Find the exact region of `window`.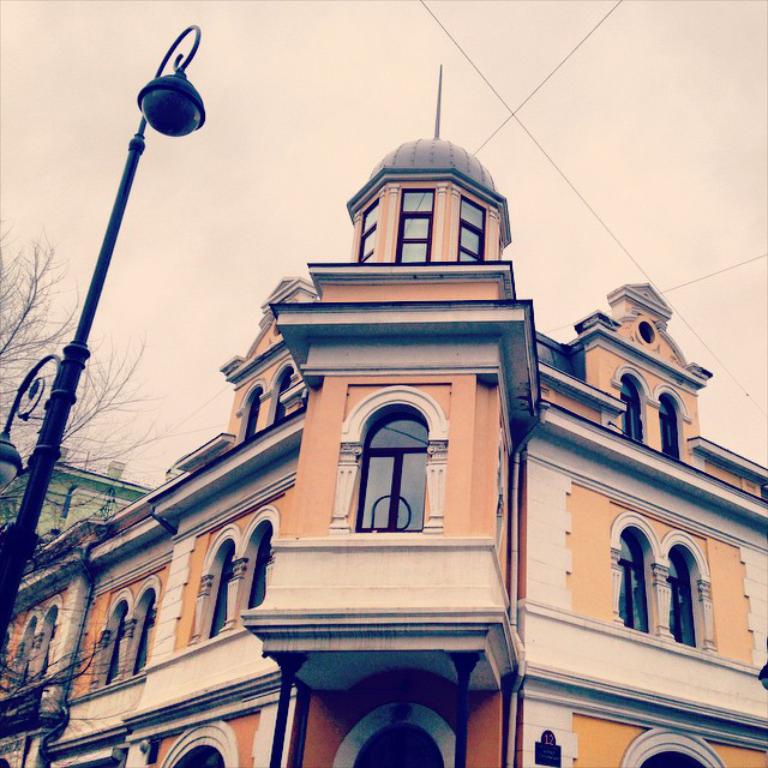
Exact region: box(191, 500, 283, 647).
